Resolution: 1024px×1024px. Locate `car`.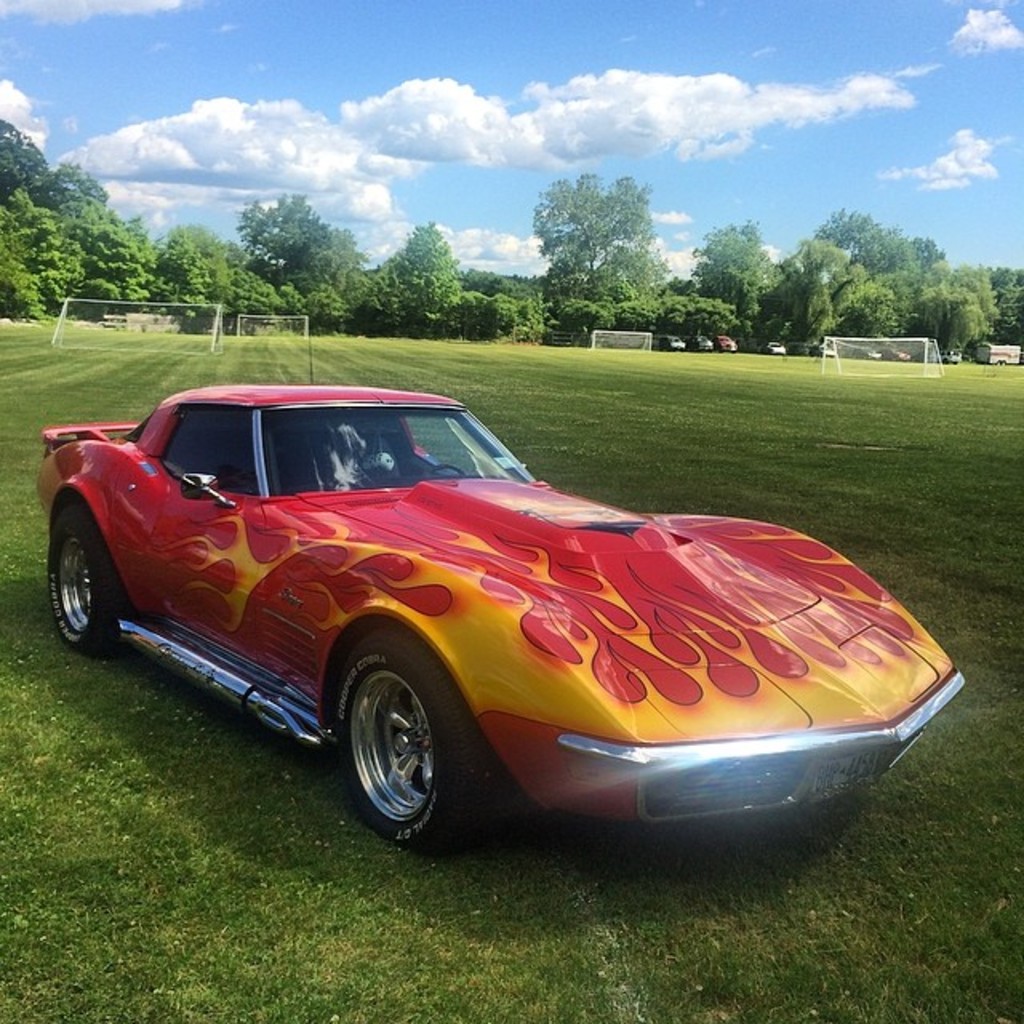
x1=29 y1=379 x2=971 y2=853.
